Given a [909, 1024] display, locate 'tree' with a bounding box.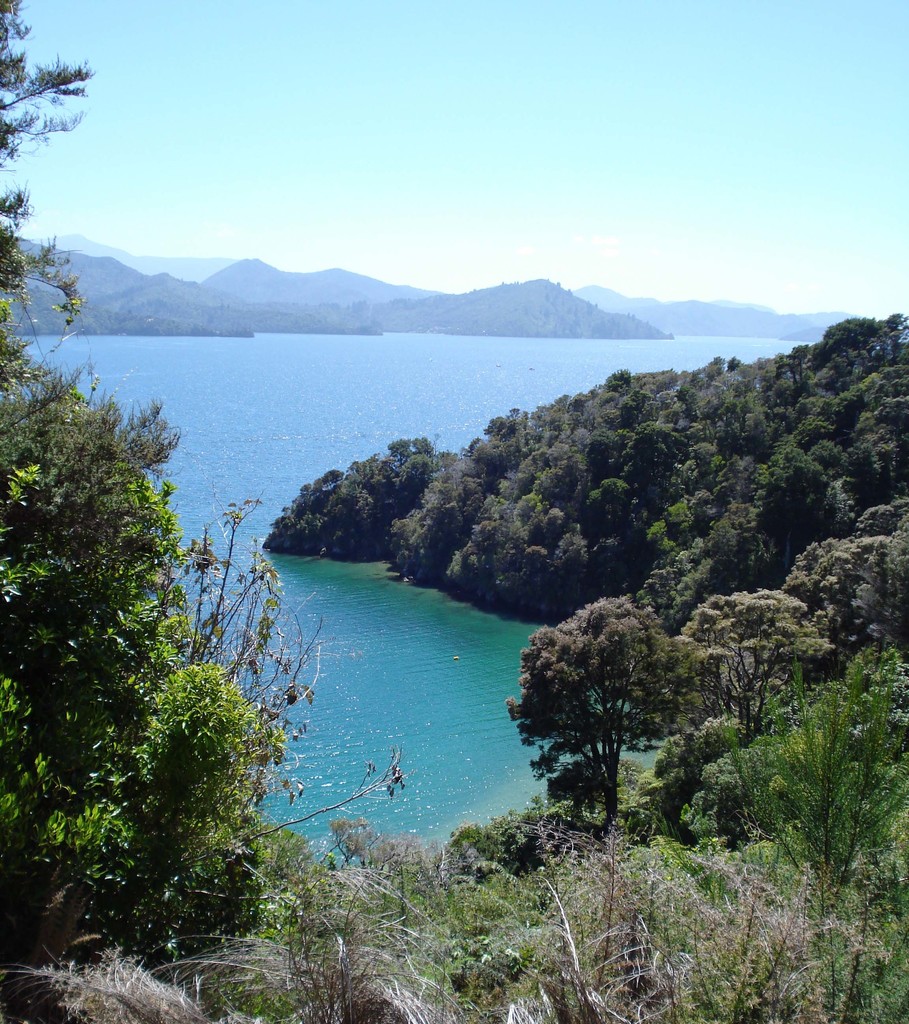
Located: select_region(642, 353, 747, 426).
